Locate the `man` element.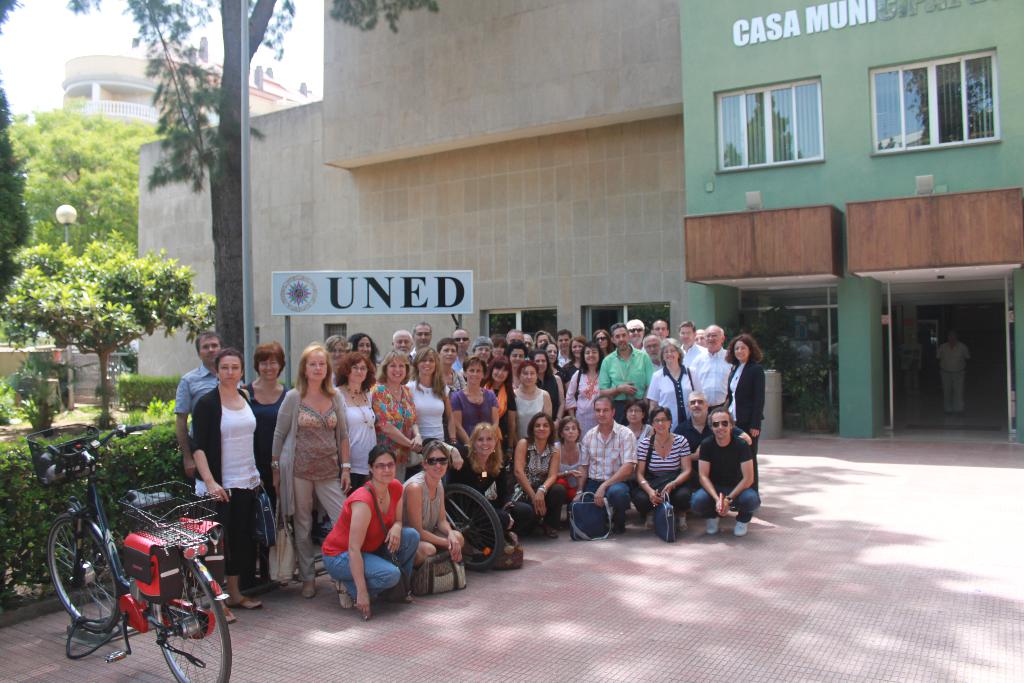
Element bbox: [506,329,524,345].
